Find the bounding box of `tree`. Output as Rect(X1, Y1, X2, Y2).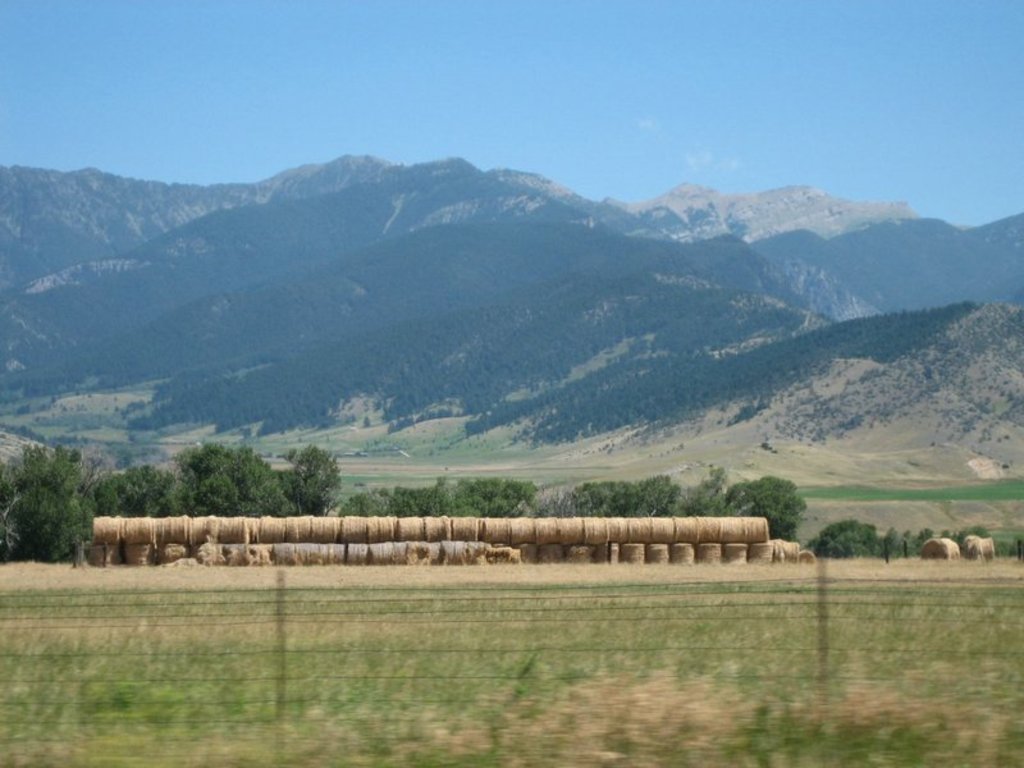
Rect(680, 466, 732, 517).
